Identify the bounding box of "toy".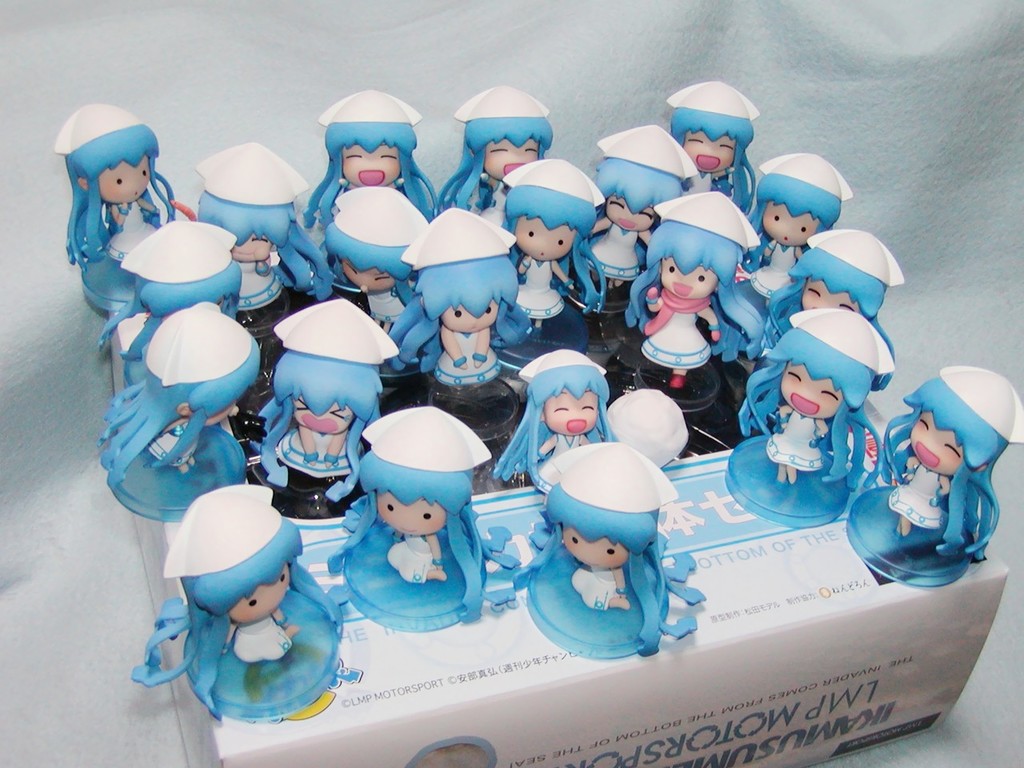
crop(723, 150, 855, 364).
